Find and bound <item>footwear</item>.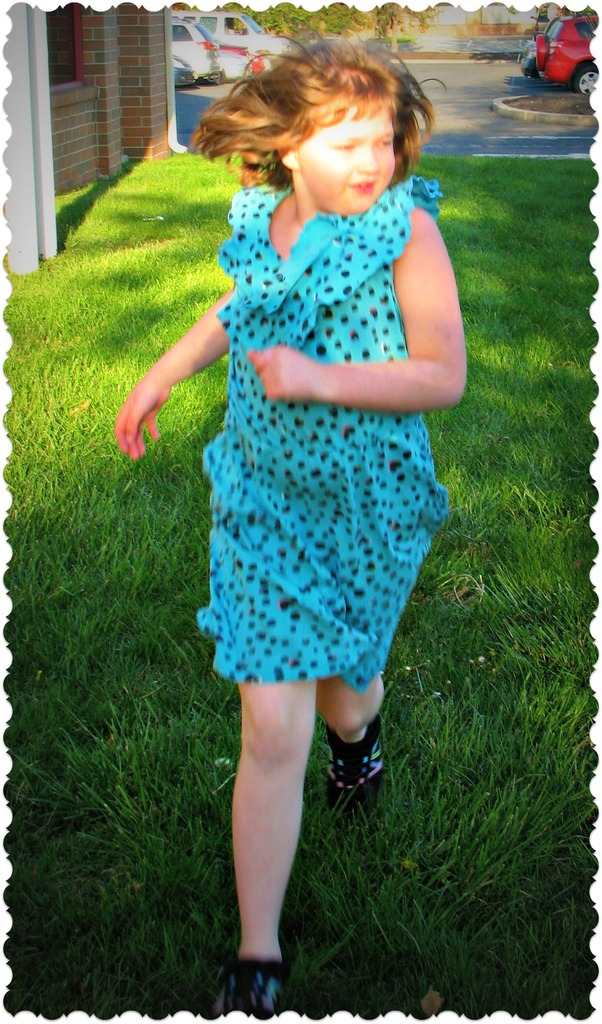
Bound: (211, 959, 281, 1019).
